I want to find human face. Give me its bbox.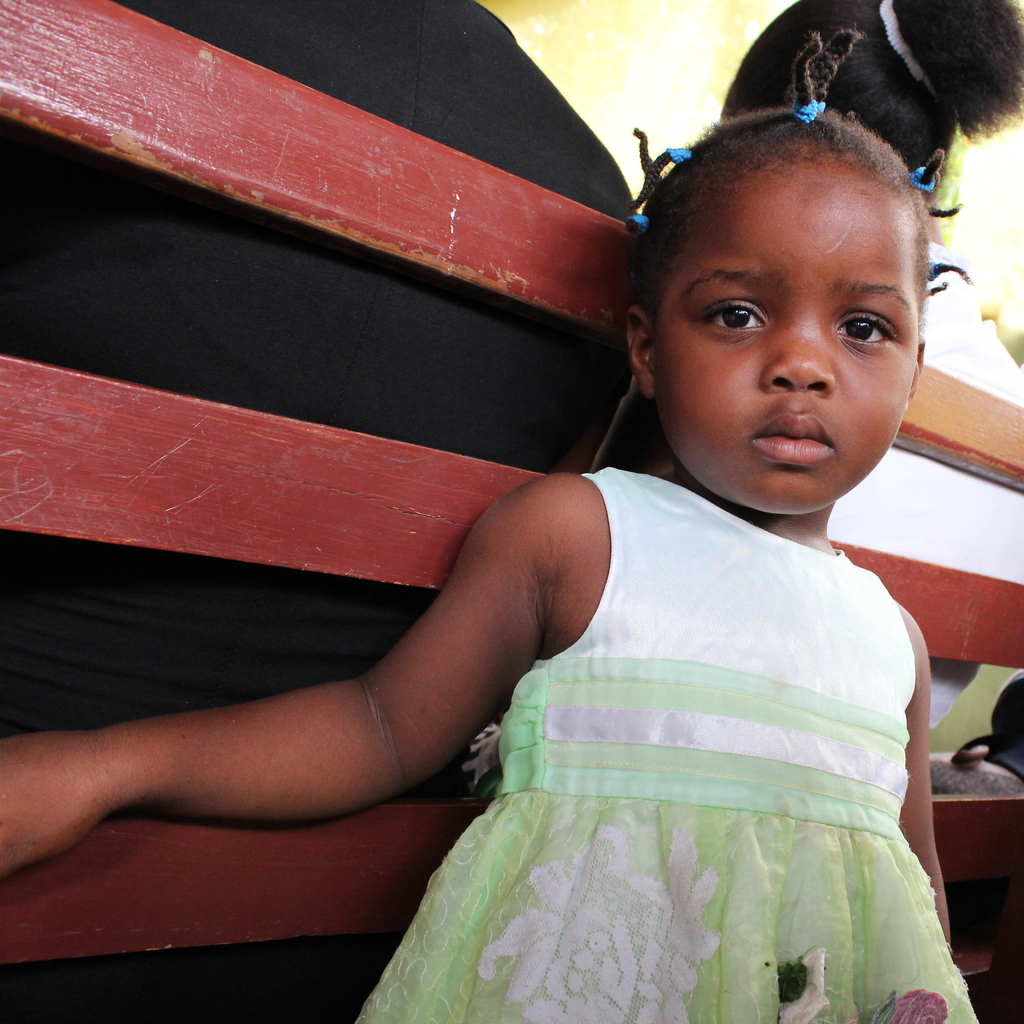
{"left": 653, "top": 150, "right": 920, "bottom": 521}.
